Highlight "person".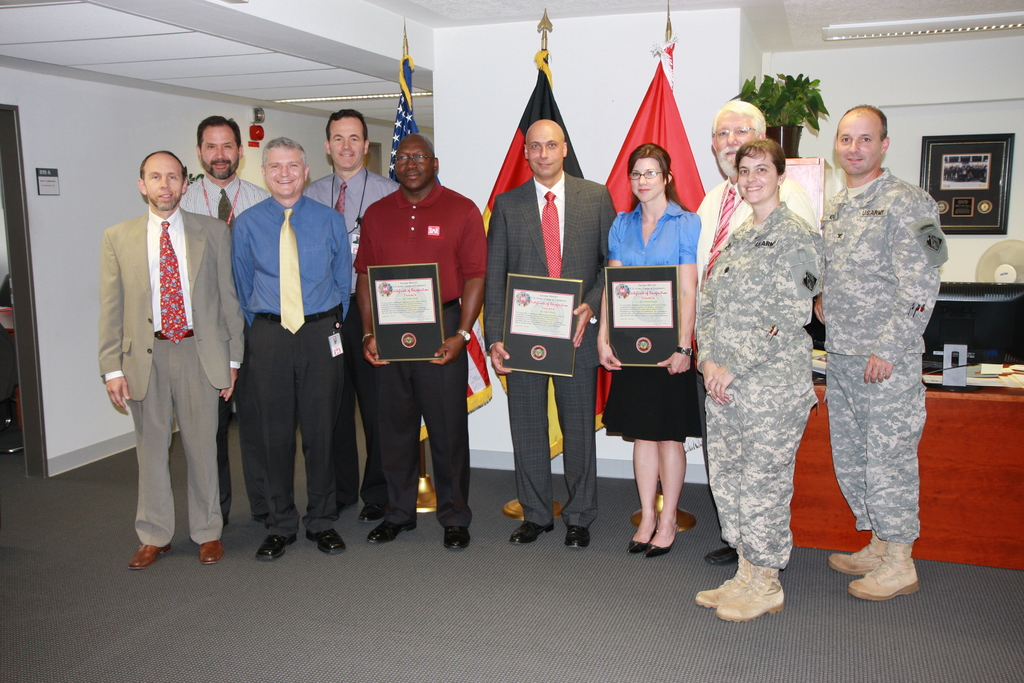
Highlighted region: {"left": 231, "top": 135, "right": 356, "bottom": 559}.
